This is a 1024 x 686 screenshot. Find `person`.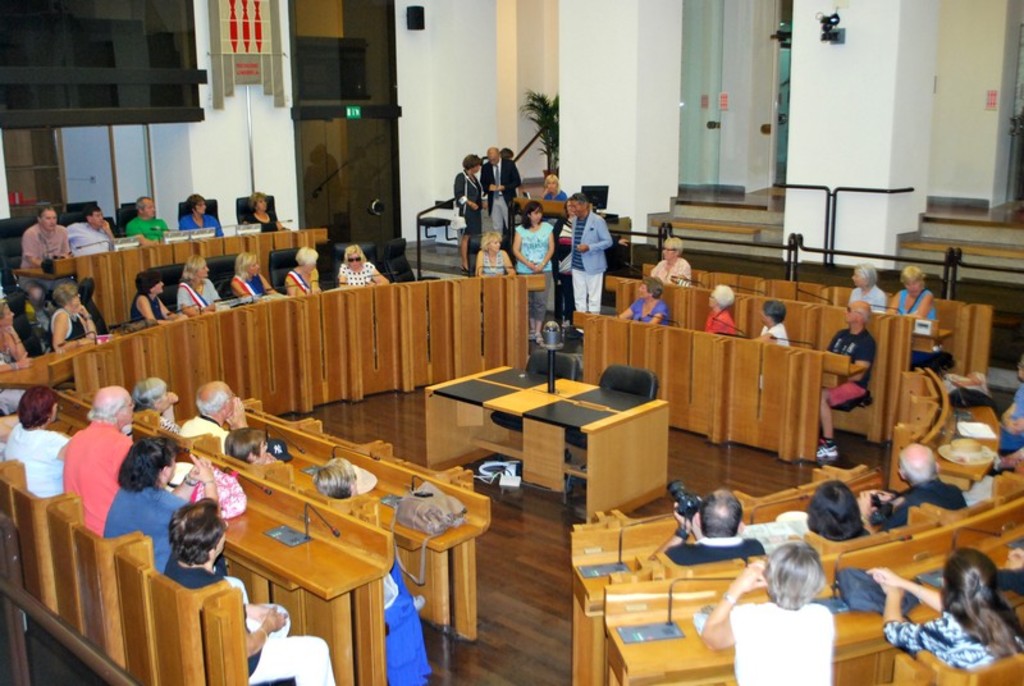
Bounding box: 563, 197, 573, 237.
